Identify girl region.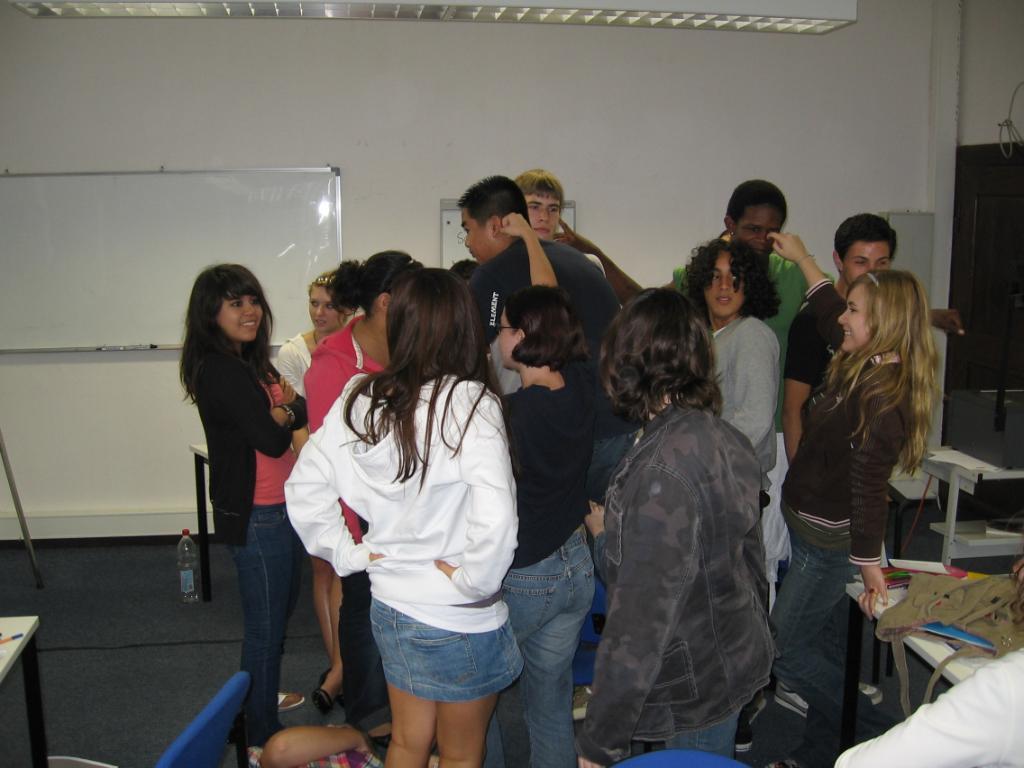
Region: {"left": 756, "top": 257, "right": 936, "bottom": 767}.
